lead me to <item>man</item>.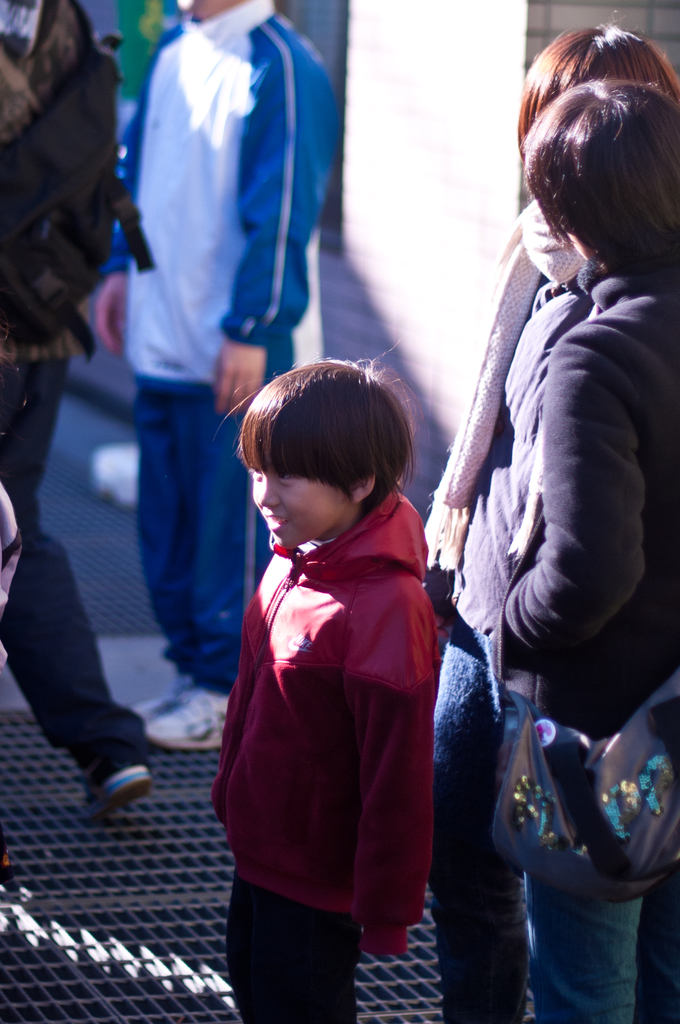
Lead to x1=88, y1=0, x2=339, y2=739.
